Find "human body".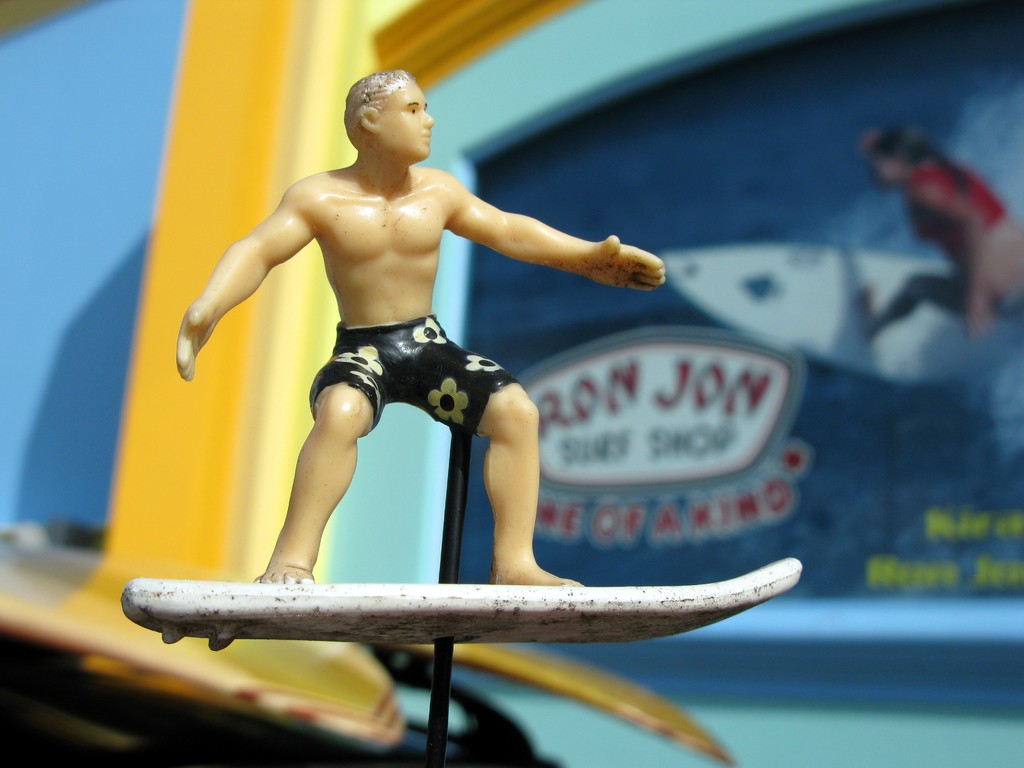
<bbox>140, 64, 710, 698</bbox>.
